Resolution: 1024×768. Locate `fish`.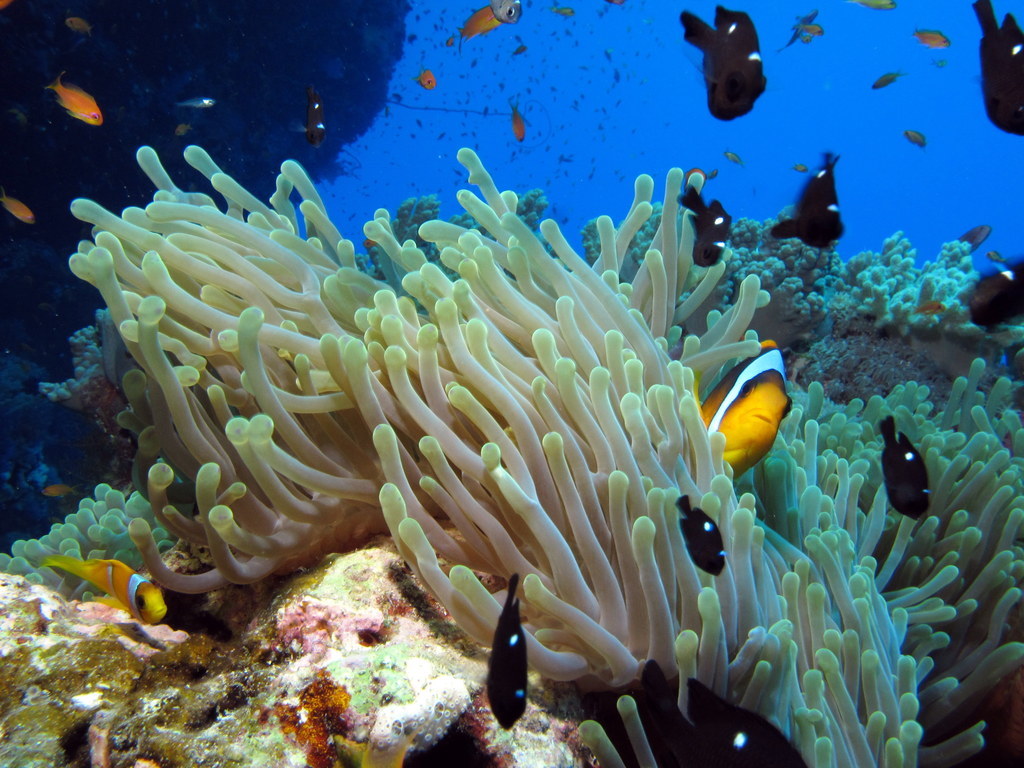
[509, 106, 526, 145].
